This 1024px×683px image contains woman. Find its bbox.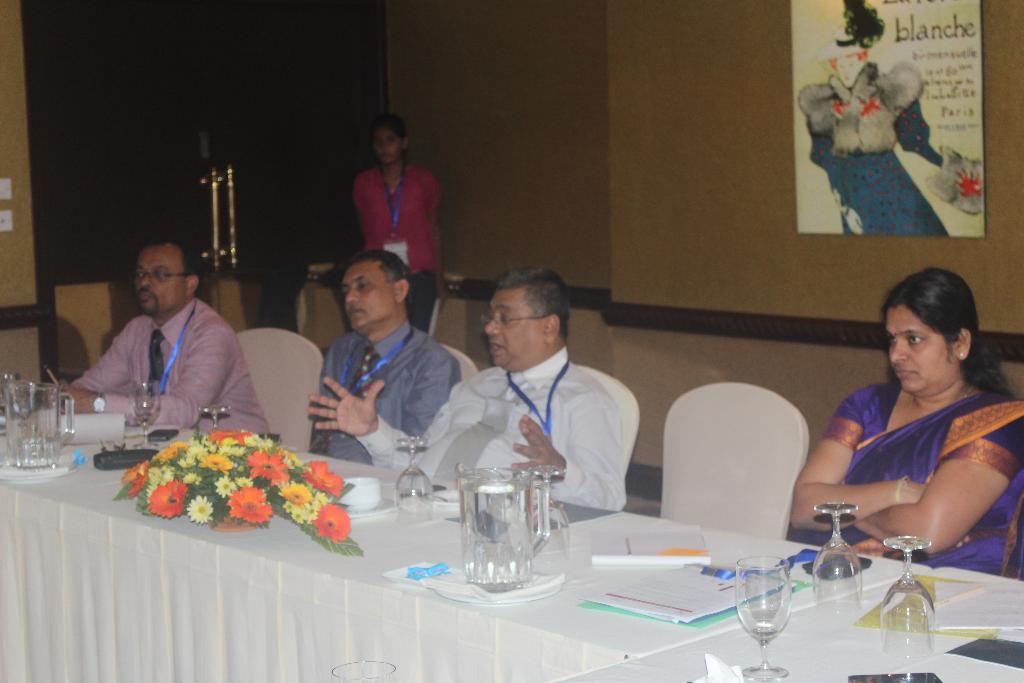
l=797, t=258, r=1018, b=579.
